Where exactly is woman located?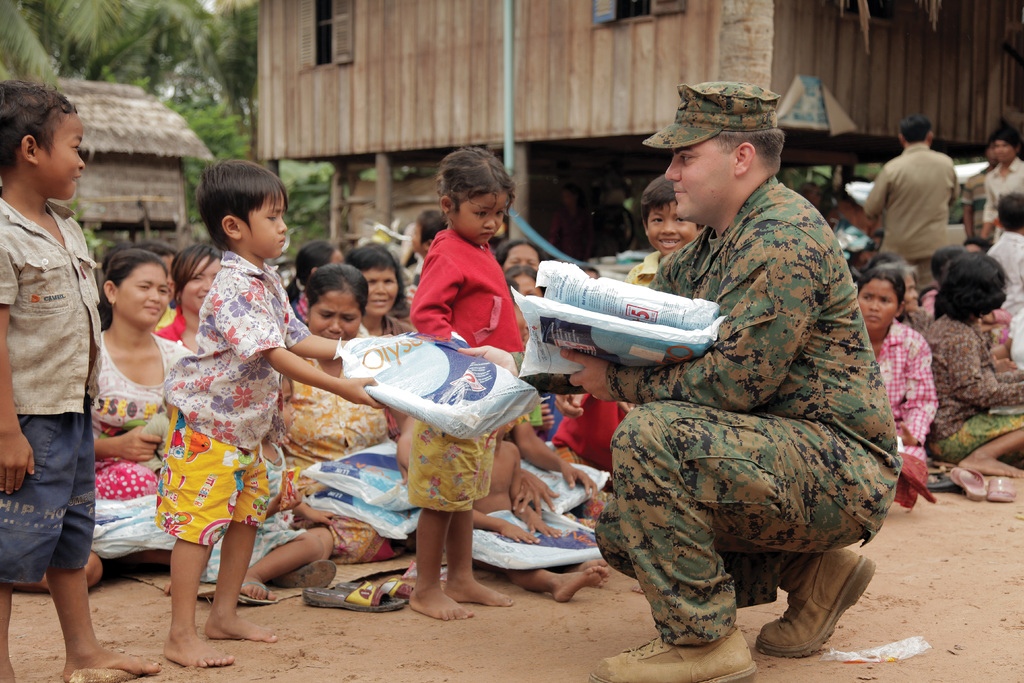
Its bounding box is (left=62, top=245, right=180, bottom=597).
